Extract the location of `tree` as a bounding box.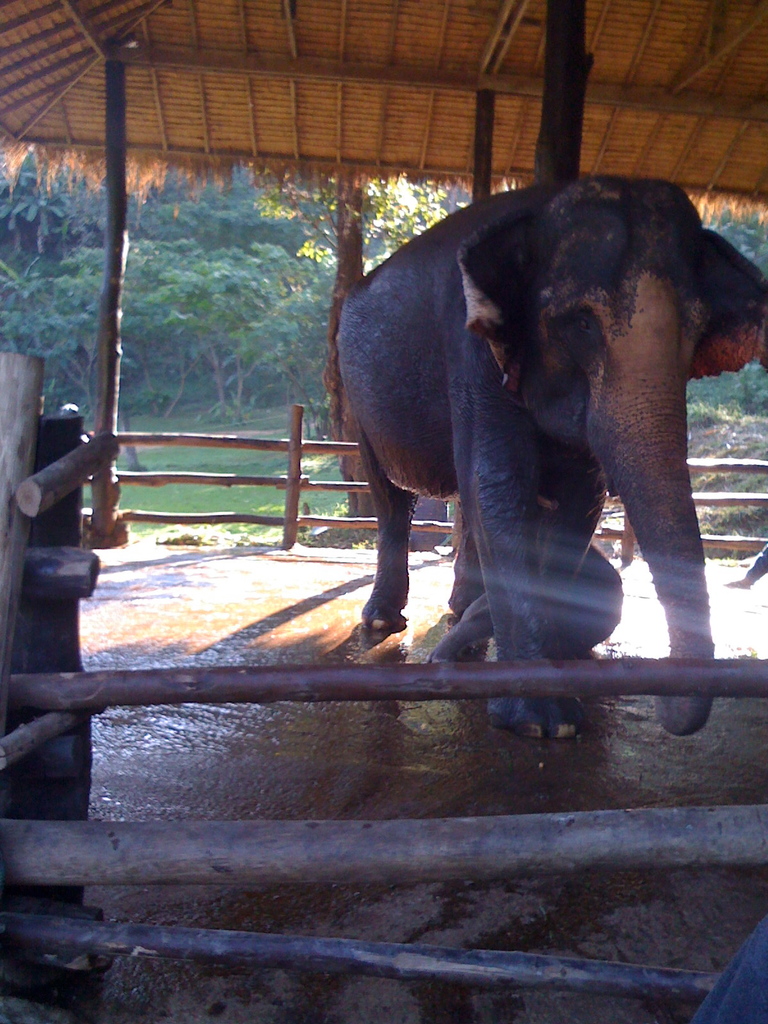
(left=696, top=194, right=767, bottom=435).
